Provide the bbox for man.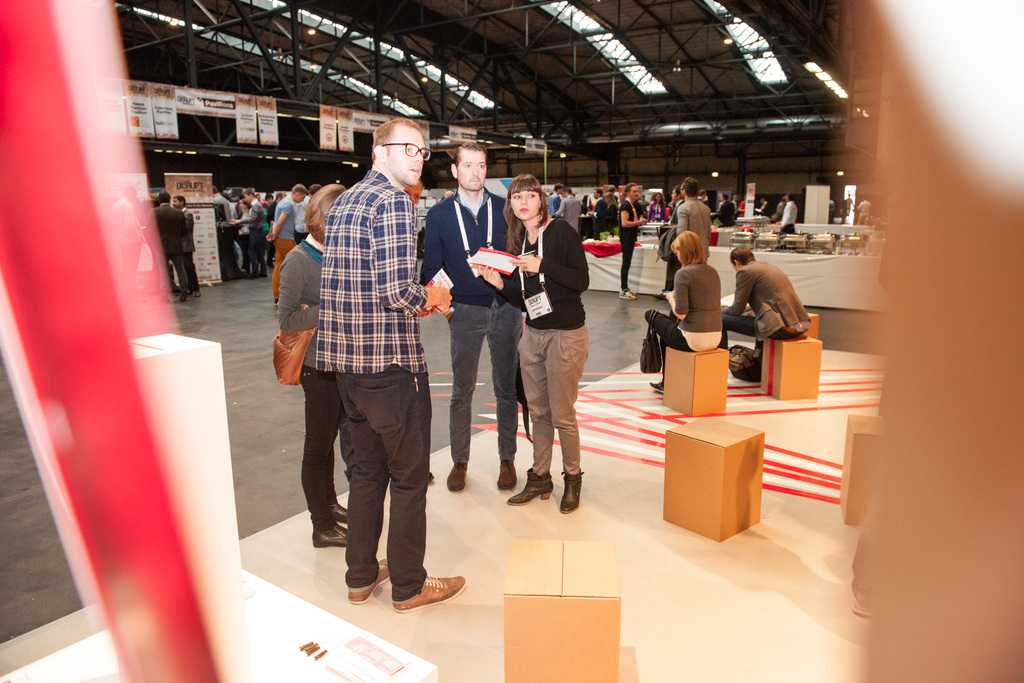
<region>588, 190, 605, 233</region>.
